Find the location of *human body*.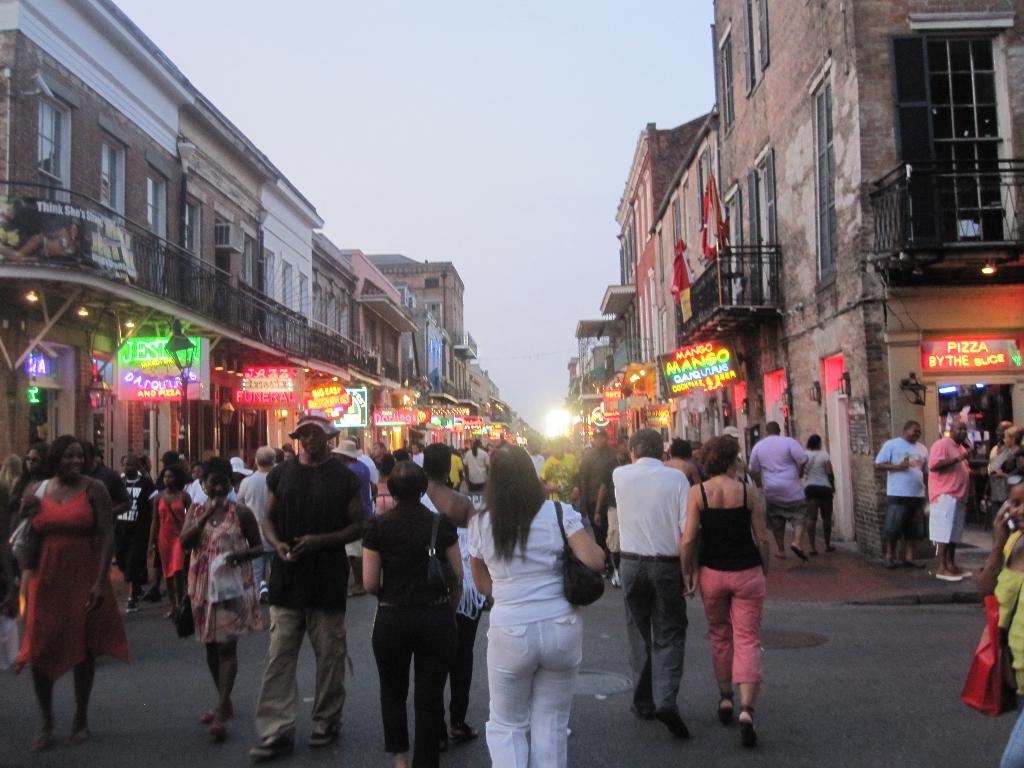
Location: locate(996, 447, 1023, 490).
